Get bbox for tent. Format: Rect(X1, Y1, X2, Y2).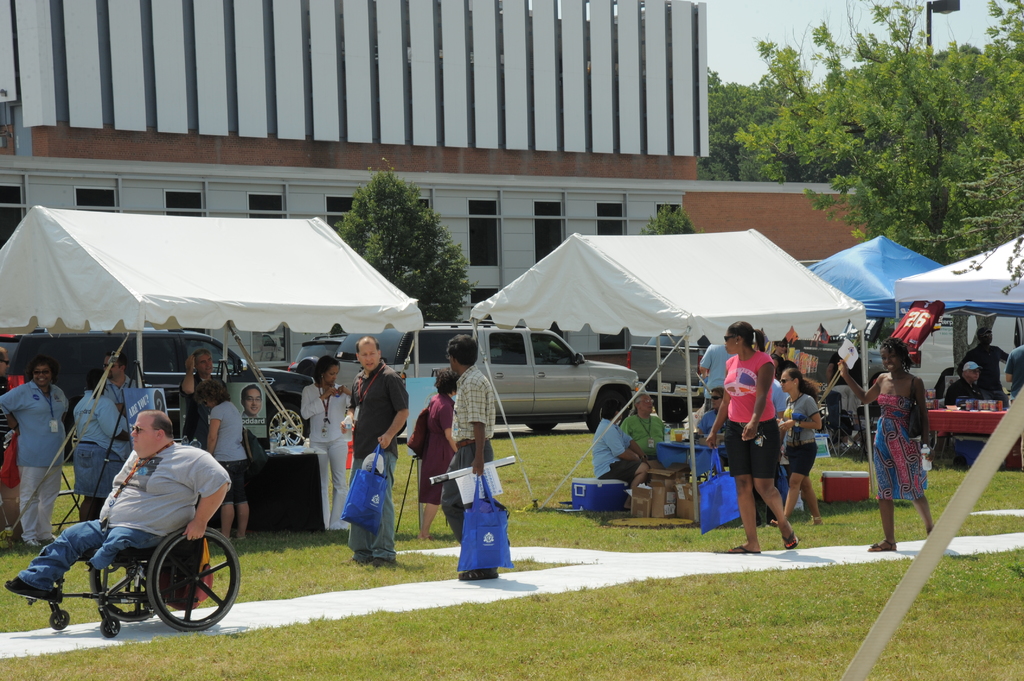
Rect(888, 227, 1023, 351).
